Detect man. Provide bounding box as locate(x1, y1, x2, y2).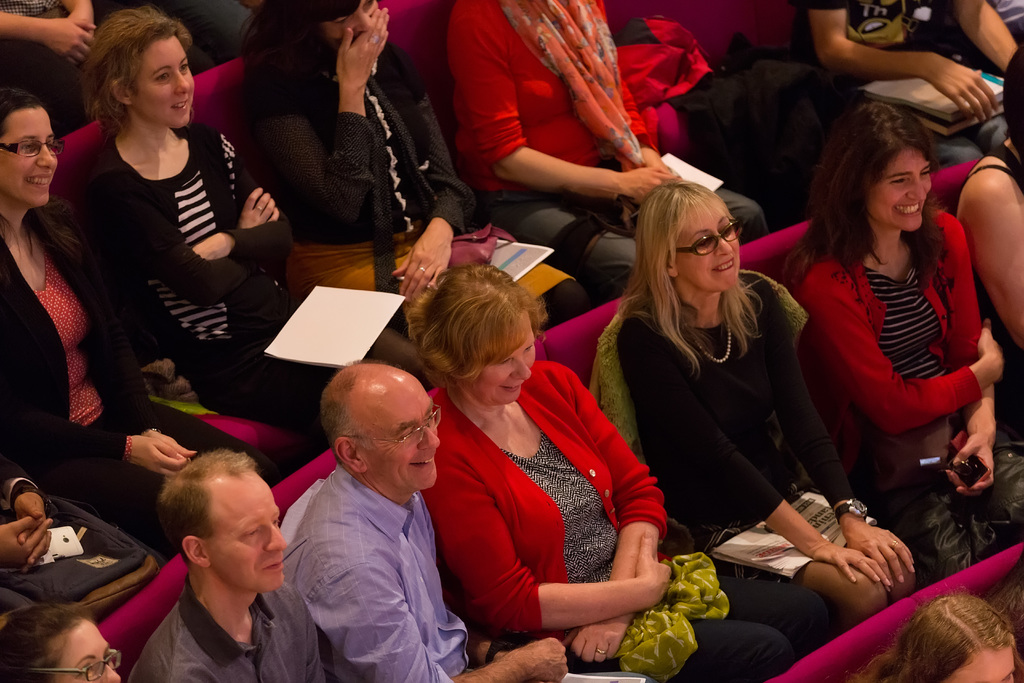
locate(125, 447, 333, 682).
